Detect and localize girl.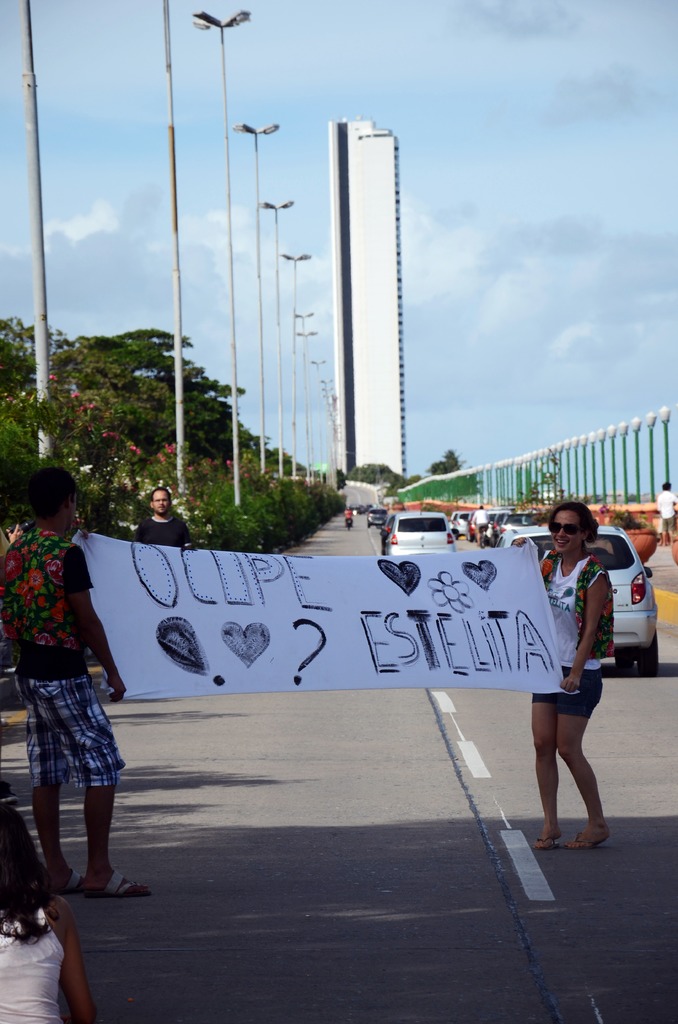
Localized at <bbox>527, 504, 618, 854</bbox>.
